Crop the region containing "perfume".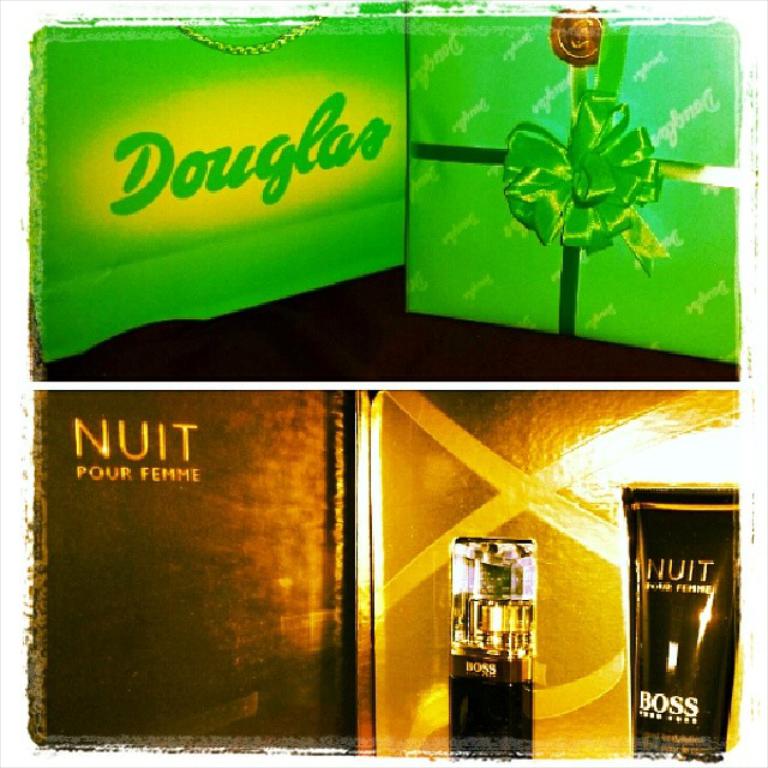
Crop region: box(448, 534, 538, 754).
